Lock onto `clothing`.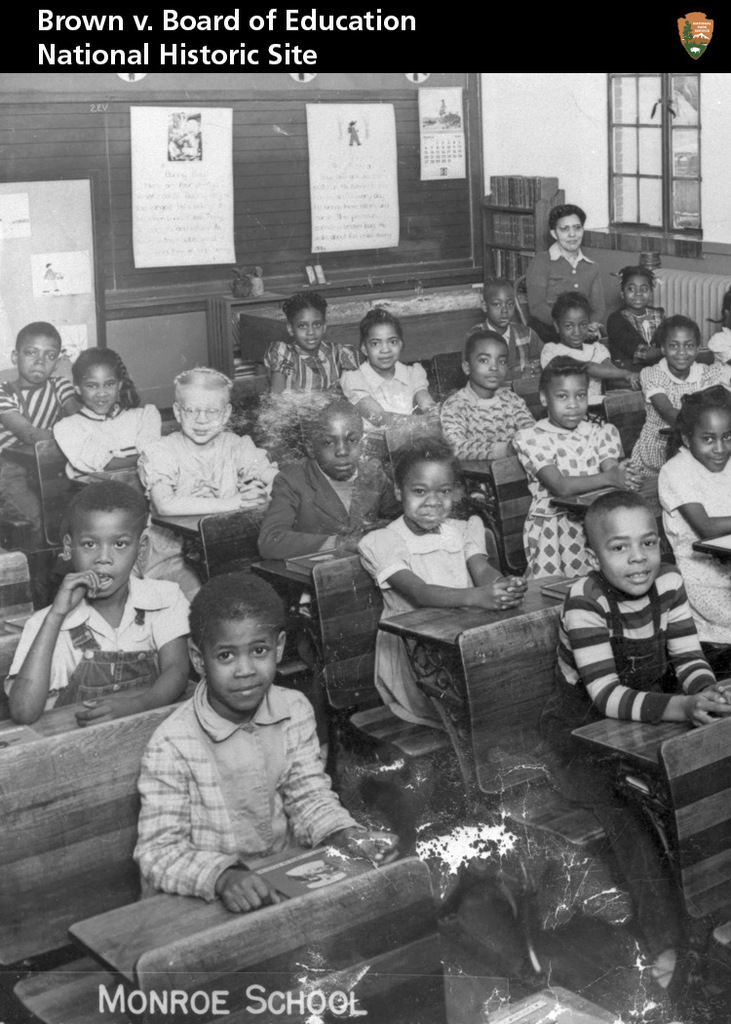
Locked: (0,566,195,709).
